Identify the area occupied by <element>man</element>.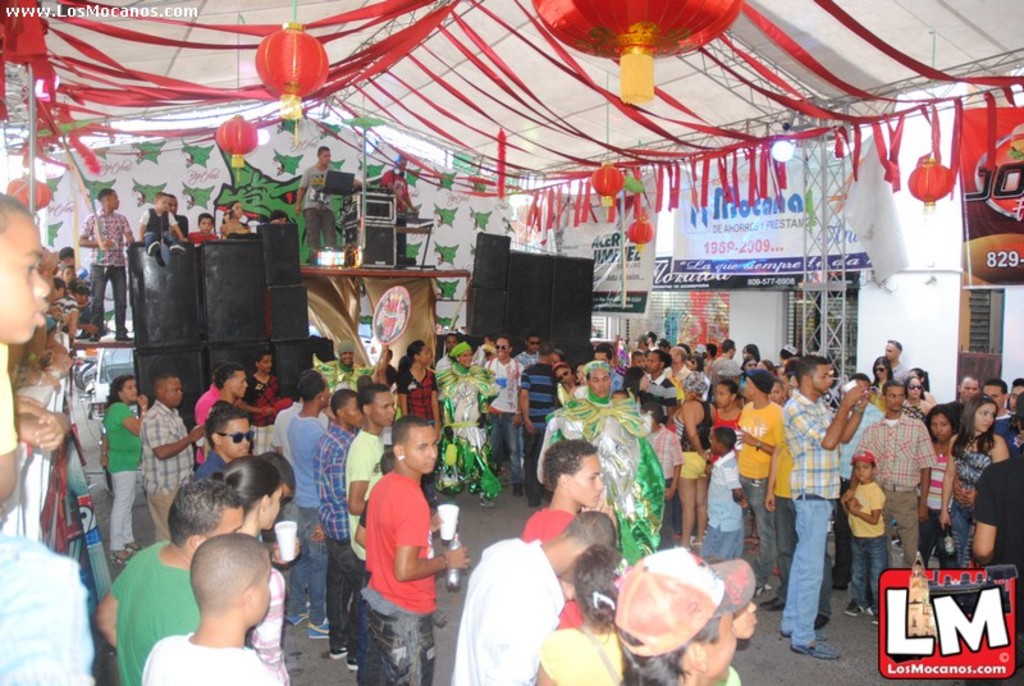
Area: bbox(883, 335, 911, 387).
